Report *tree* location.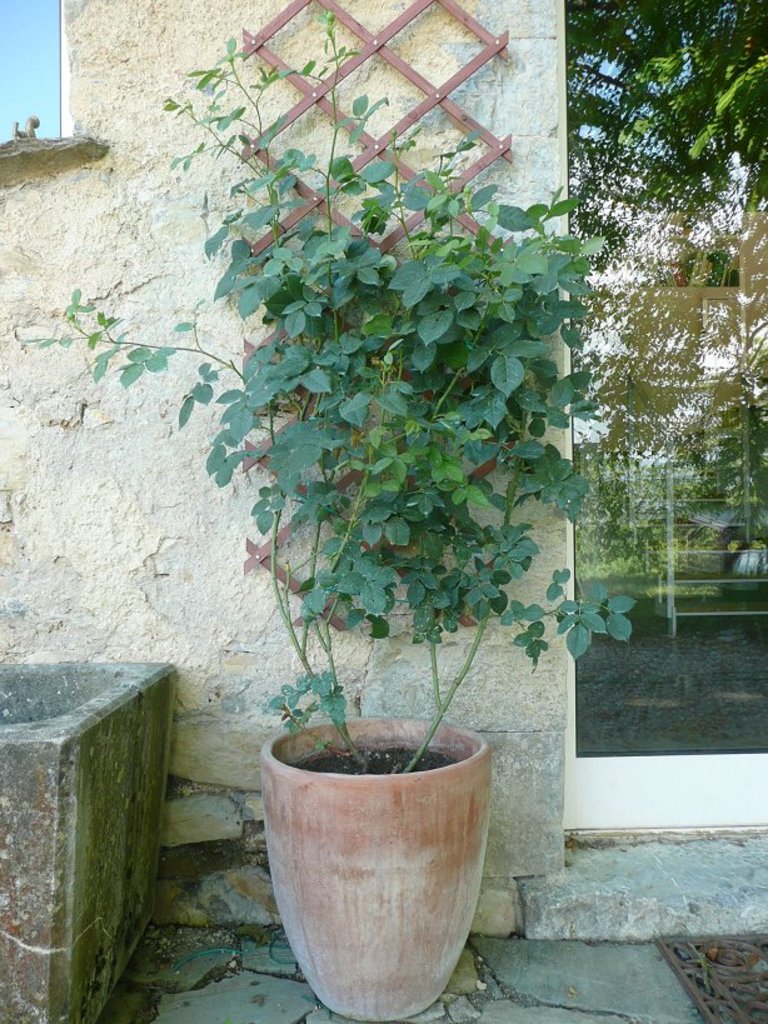
Report: (left=572, top=0, right=767, bottom=590).
